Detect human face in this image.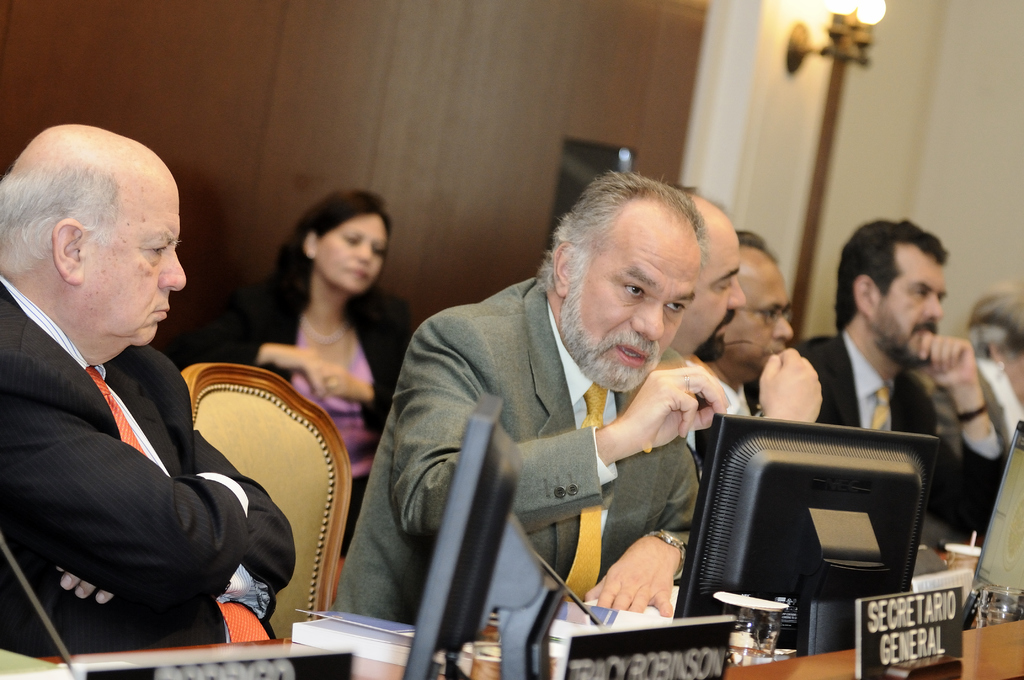
Detection: locate(566, 212, 699, 387).
